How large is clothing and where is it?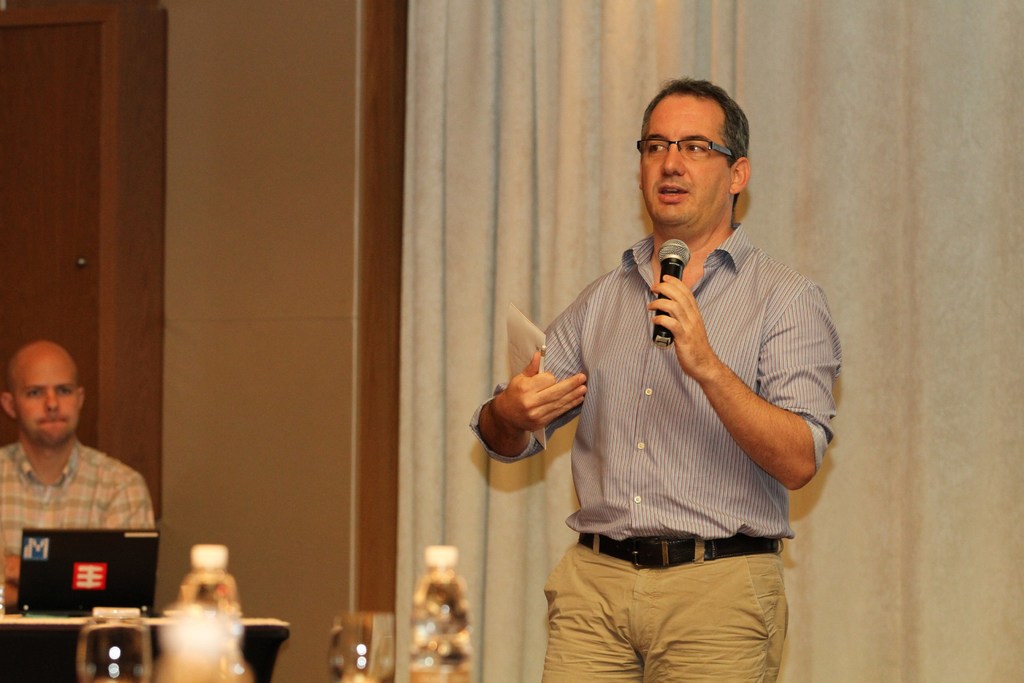
Bounding box: (0, 441, 151, 549).
